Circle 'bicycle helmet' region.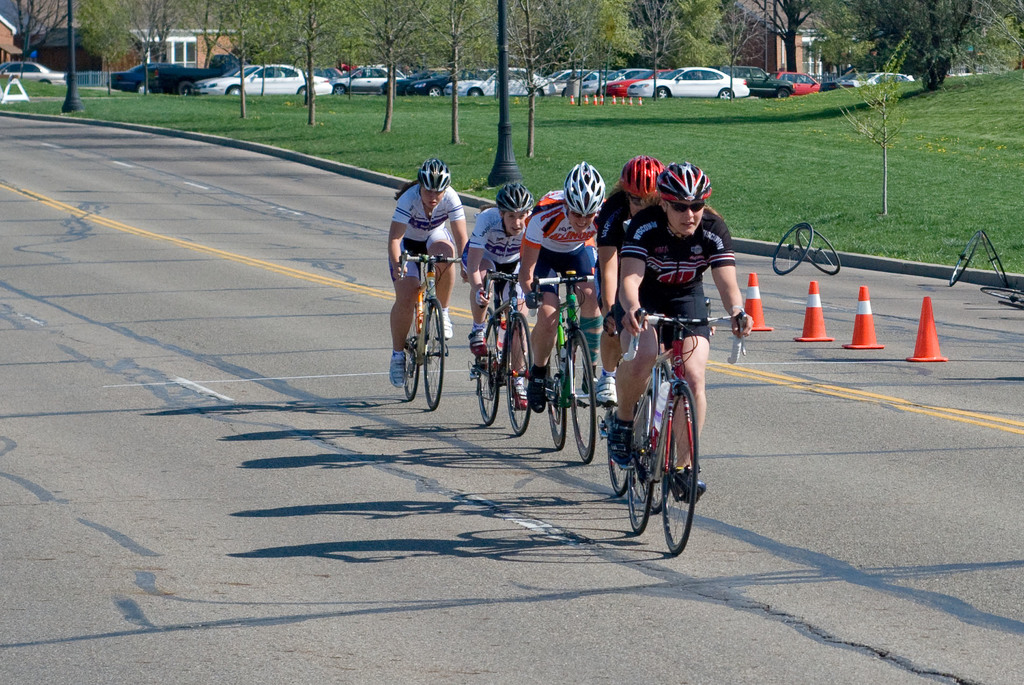
Region: (x1=650, y1=159, x2=715, y2=202).
